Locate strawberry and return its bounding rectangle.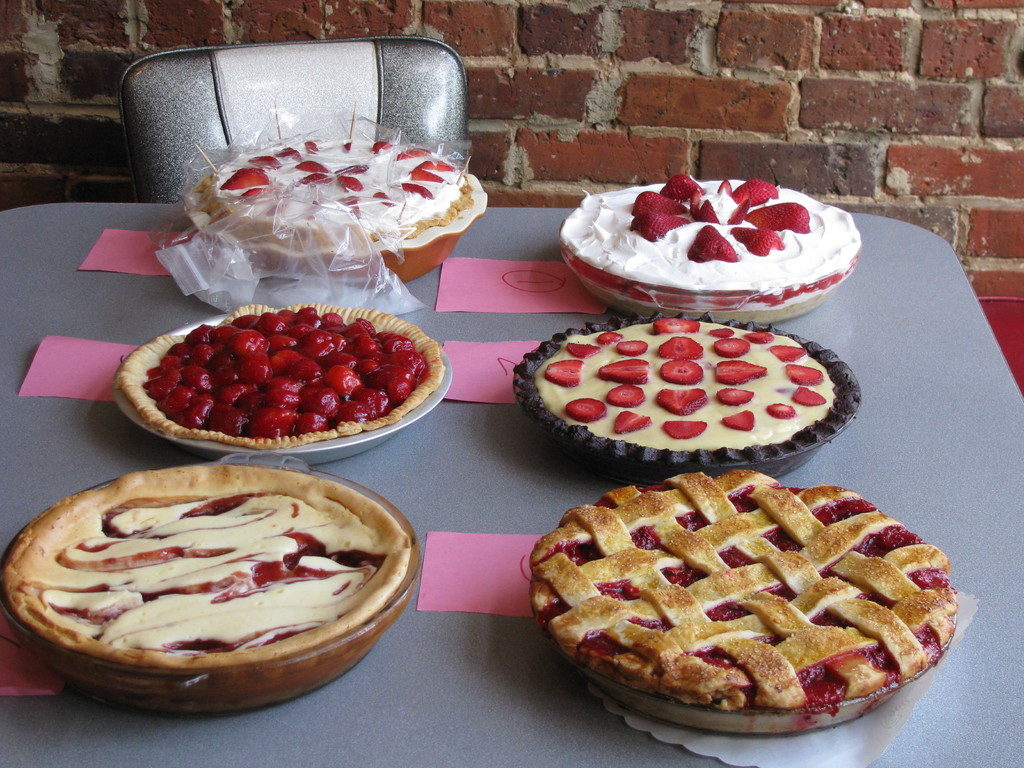
select_region(768, 344, 804, 363).
